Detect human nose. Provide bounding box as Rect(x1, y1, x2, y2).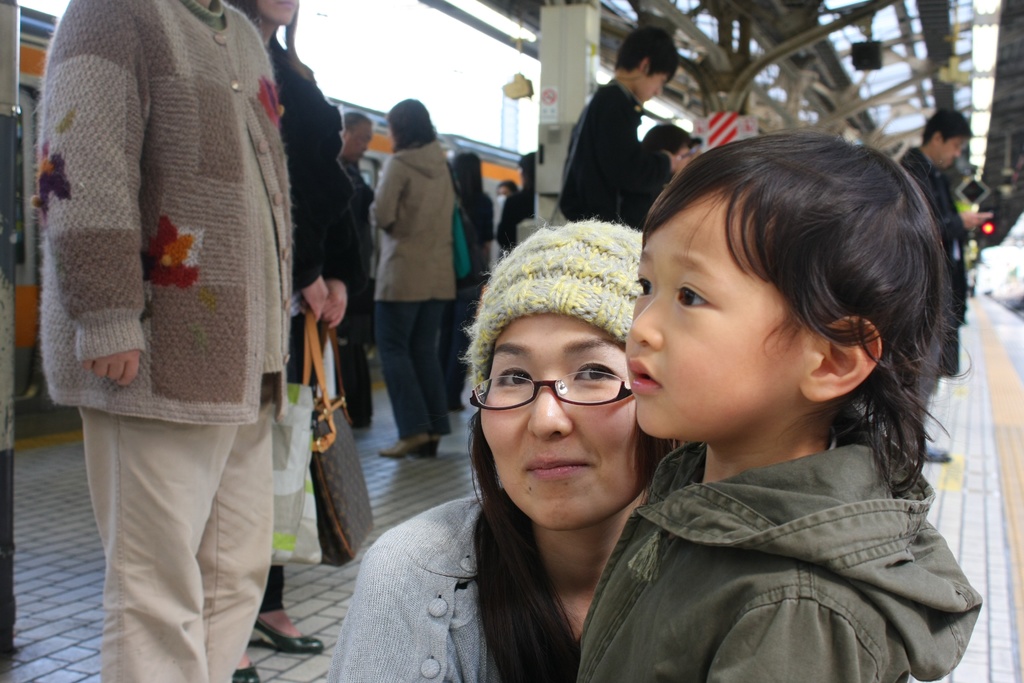
Rect(629, 297, 662, 349).
